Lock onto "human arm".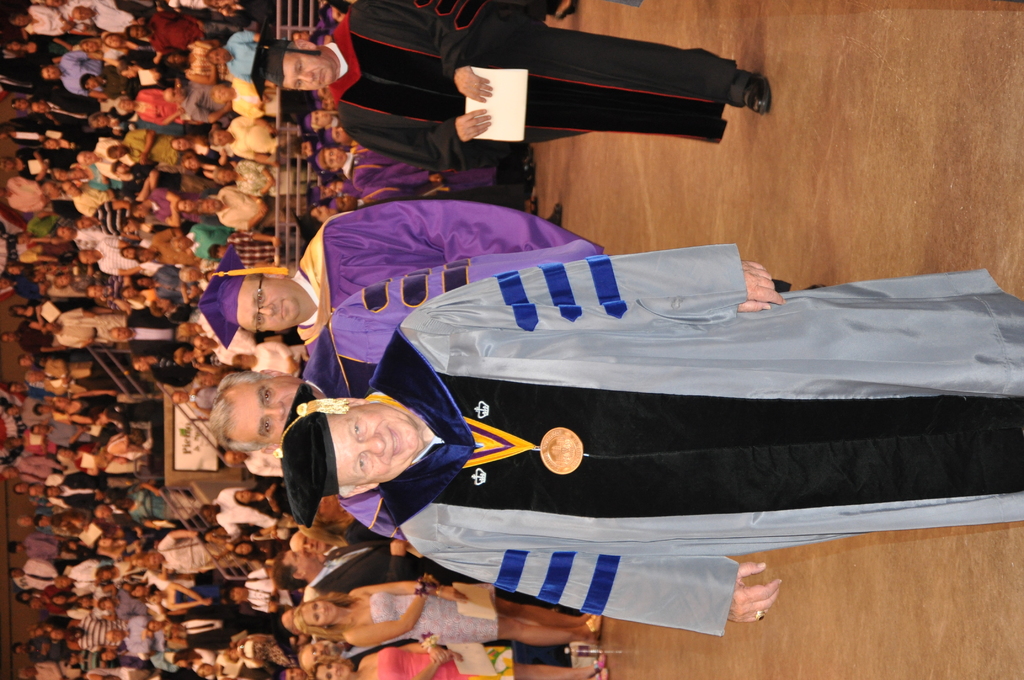
Locked: x1=186, y1=102, x2=232, y2=125.
